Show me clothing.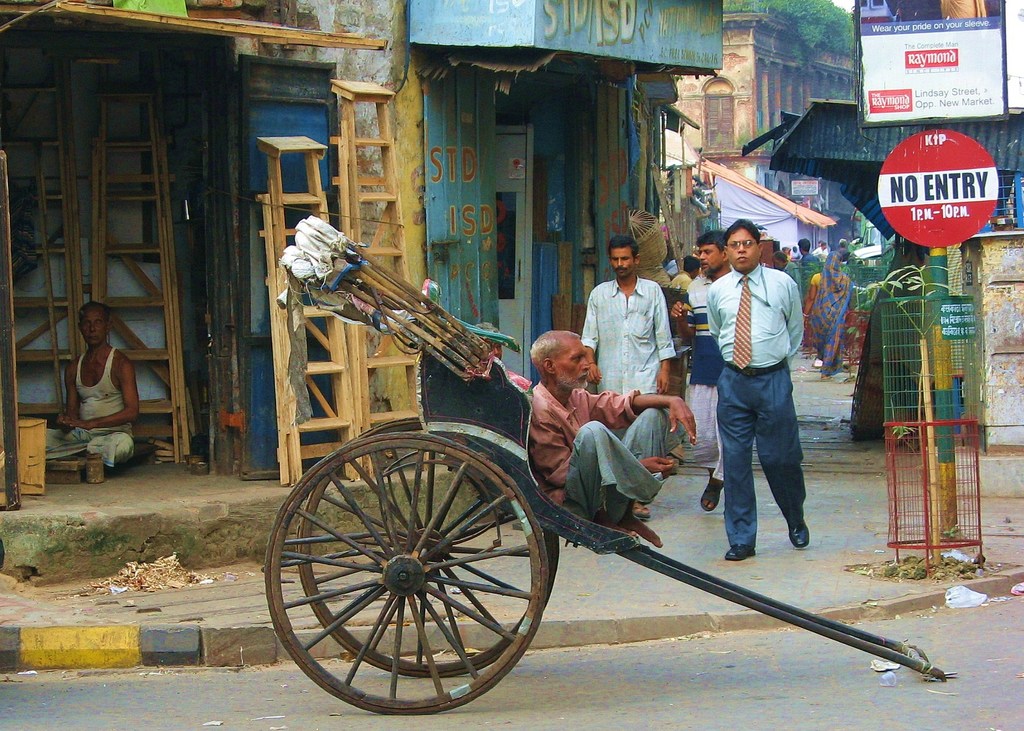
clothing is here: 40,335,141,465.
